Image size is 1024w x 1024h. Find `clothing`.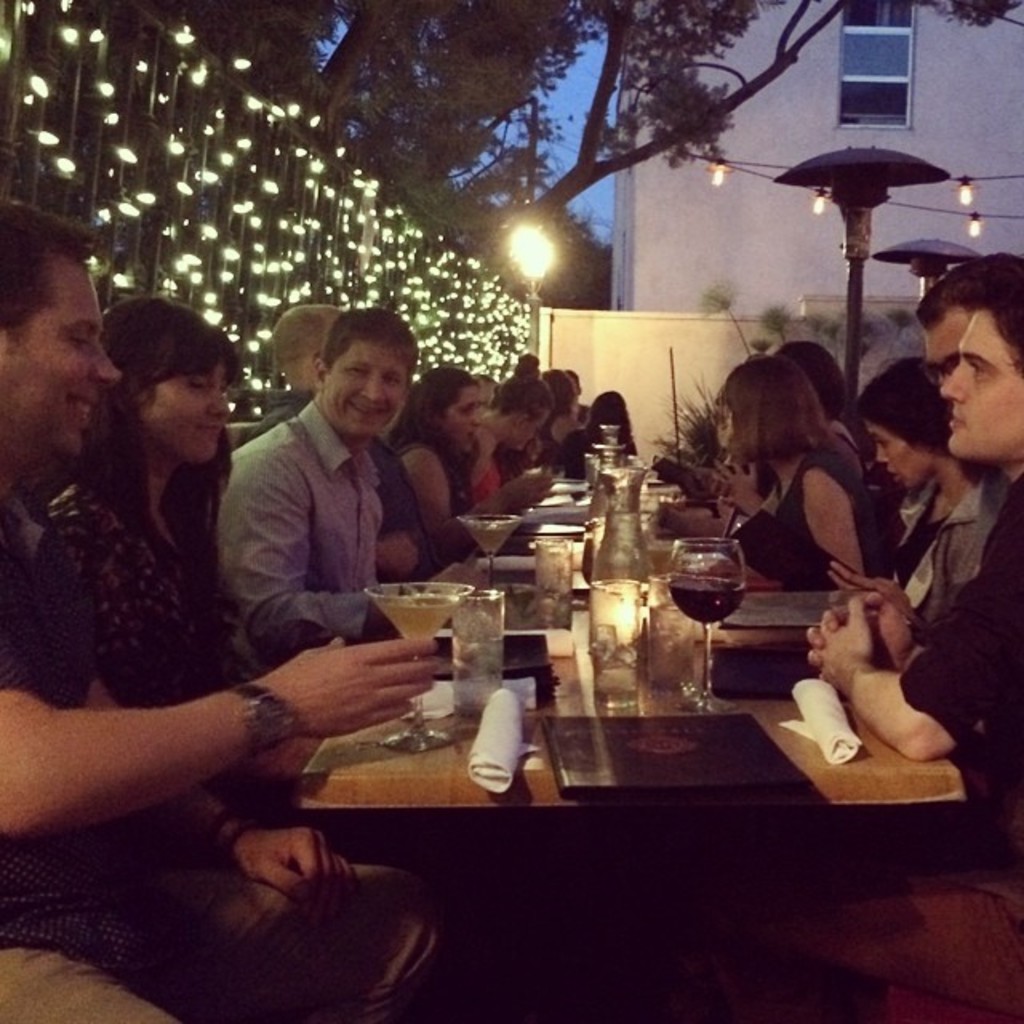
detection(874, 470, 997, 622).
